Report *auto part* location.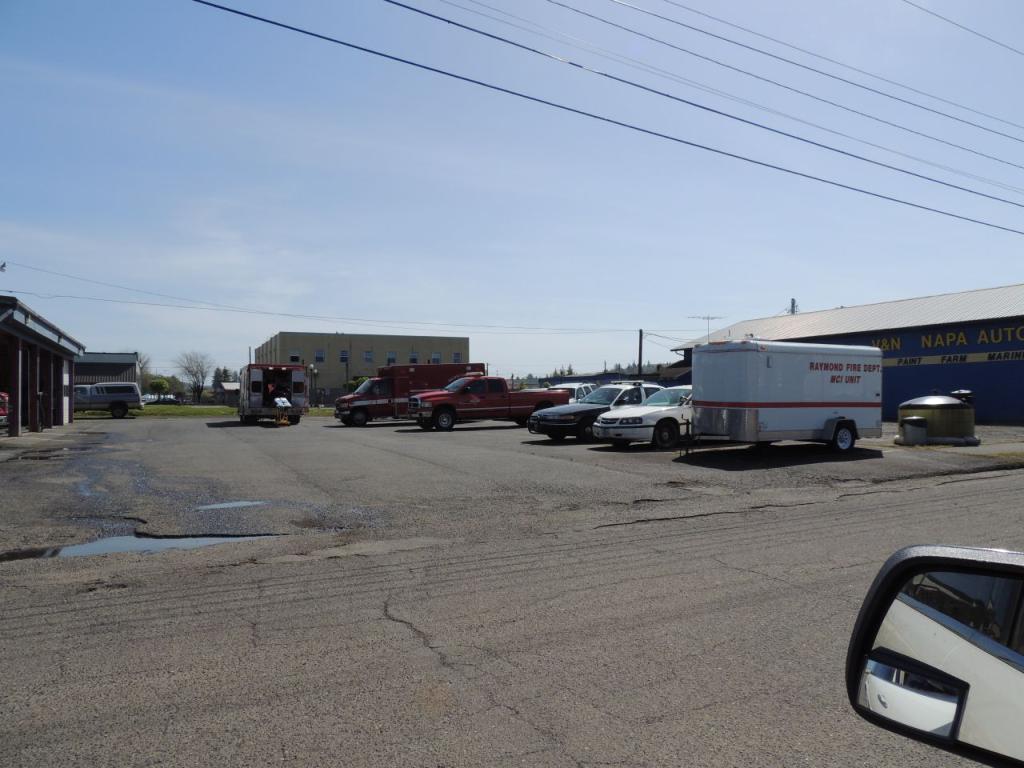
Report: Rect(370, 382, 408, 398).
